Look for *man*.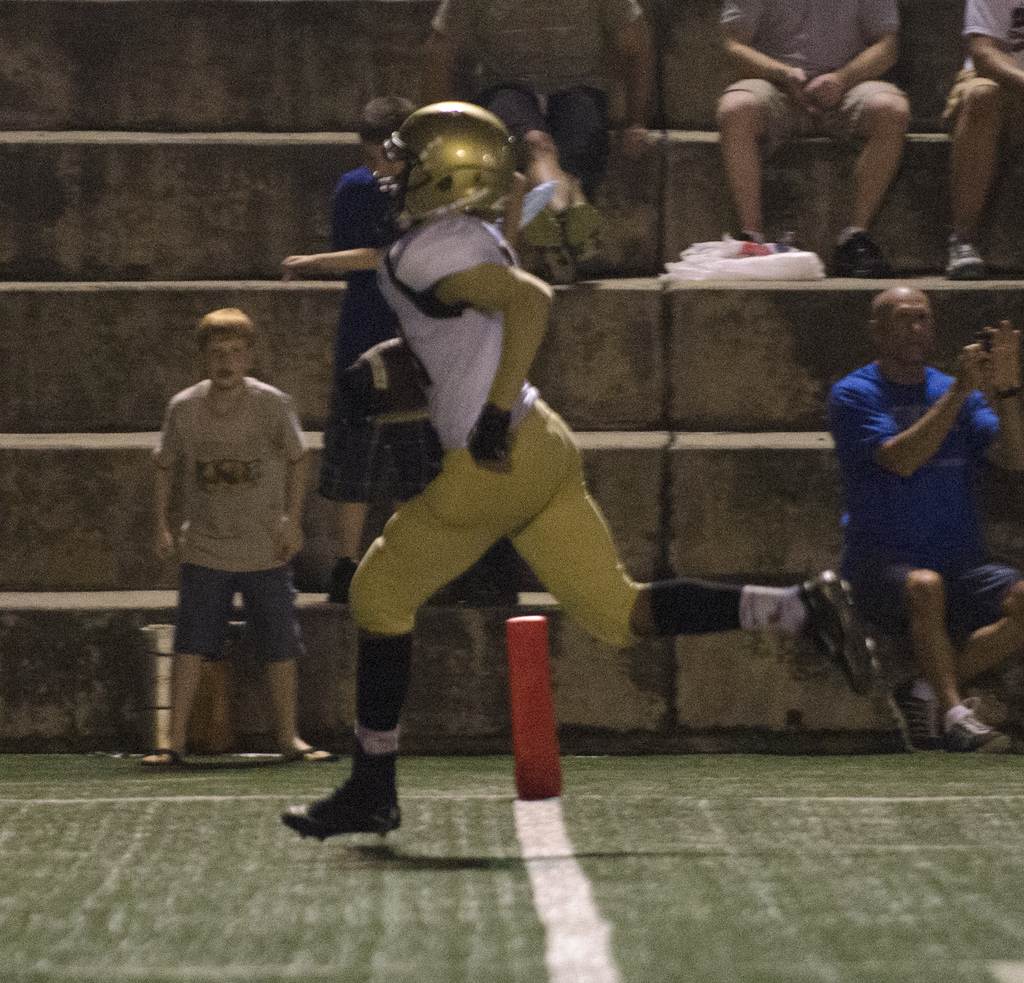
Found: rect(938, 0, 1023, 275).
